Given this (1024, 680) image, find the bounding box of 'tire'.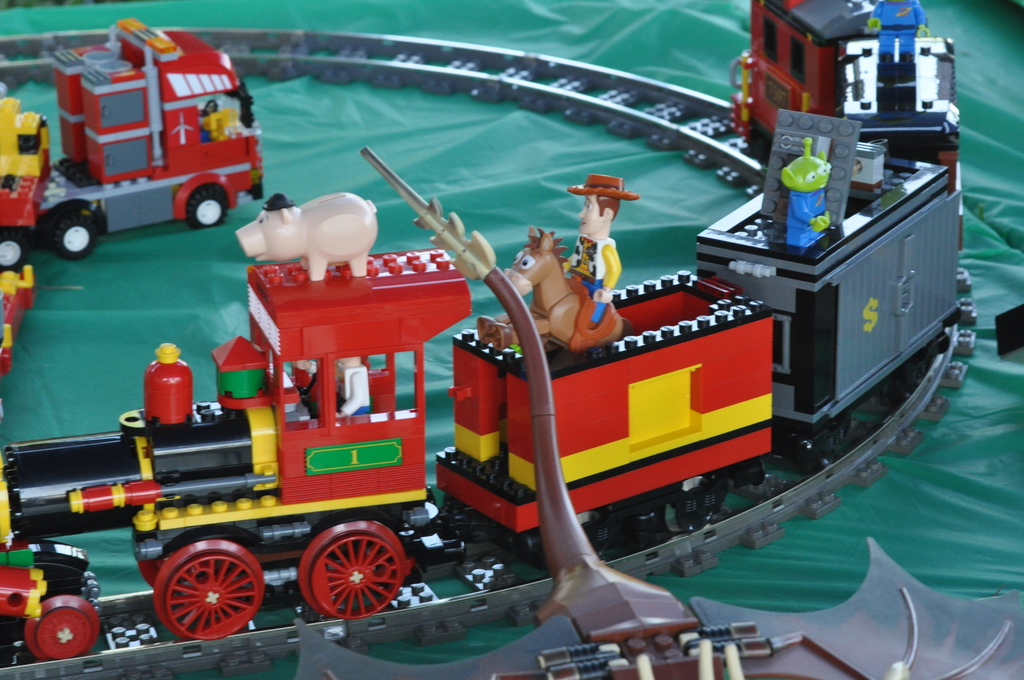
select_region(36, 610, 95, 660).
